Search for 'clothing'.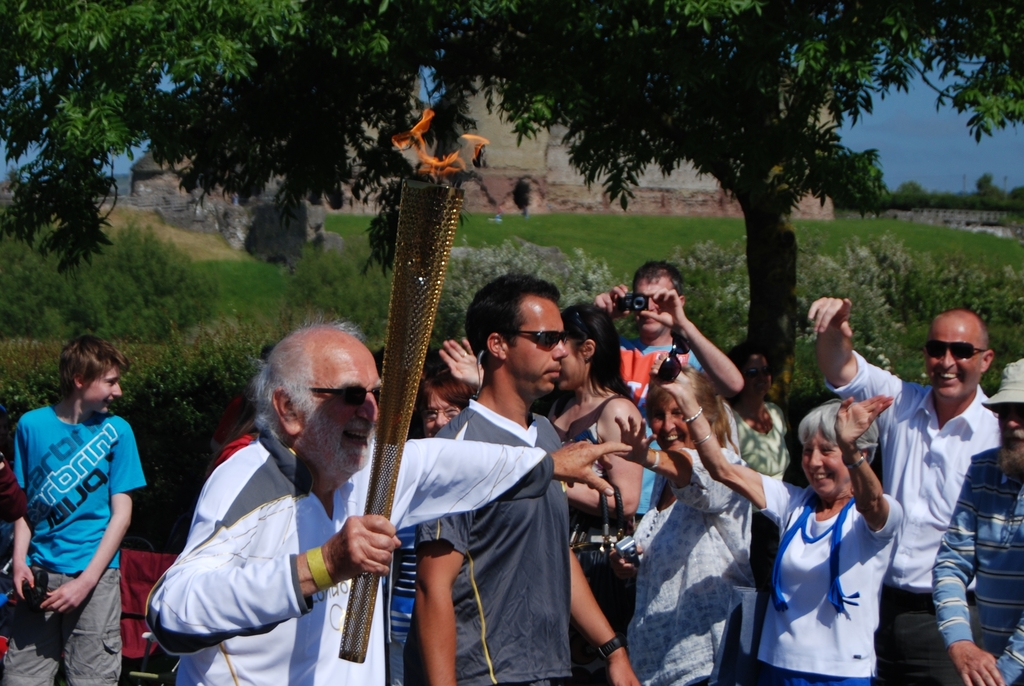
Found at region(621, 338, 710, 390).
